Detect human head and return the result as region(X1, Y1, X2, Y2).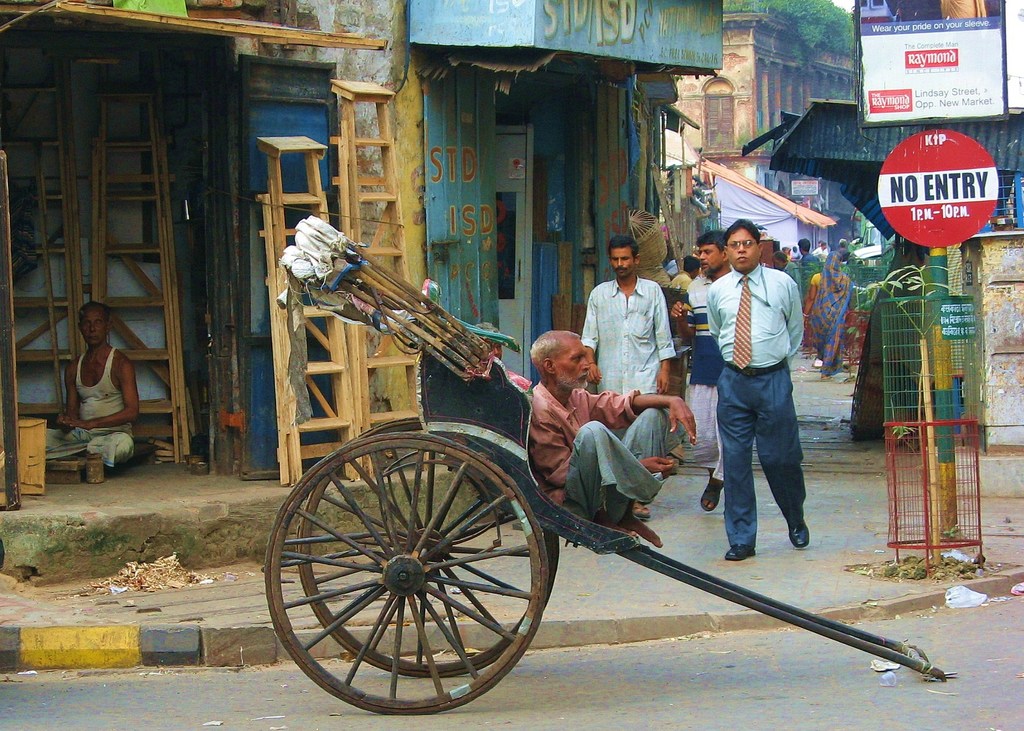
region(682, 257, 700, 274).
